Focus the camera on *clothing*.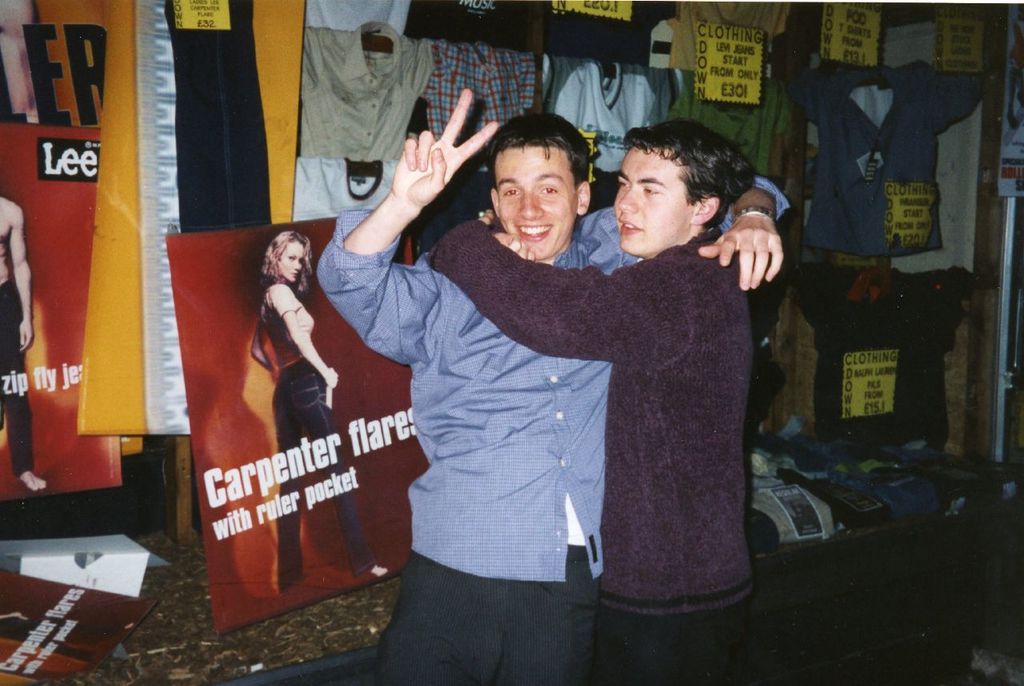
Focus region: 258 282 377 599.
